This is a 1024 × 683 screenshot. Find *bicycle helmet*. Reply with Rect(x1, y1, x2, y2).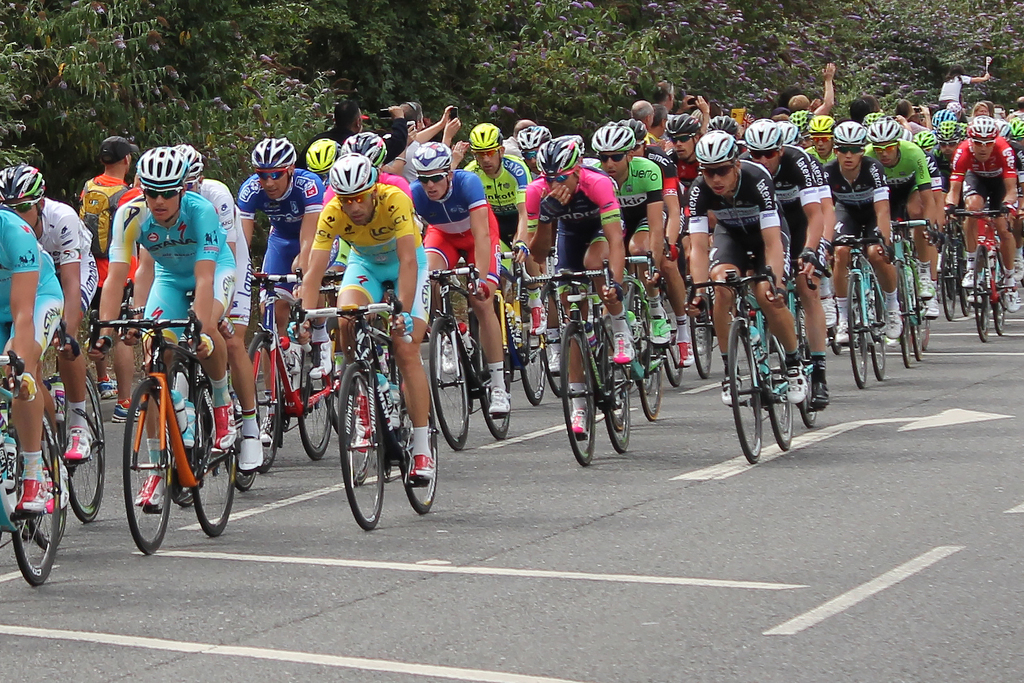
Rect(617, 121, 650, 149).
